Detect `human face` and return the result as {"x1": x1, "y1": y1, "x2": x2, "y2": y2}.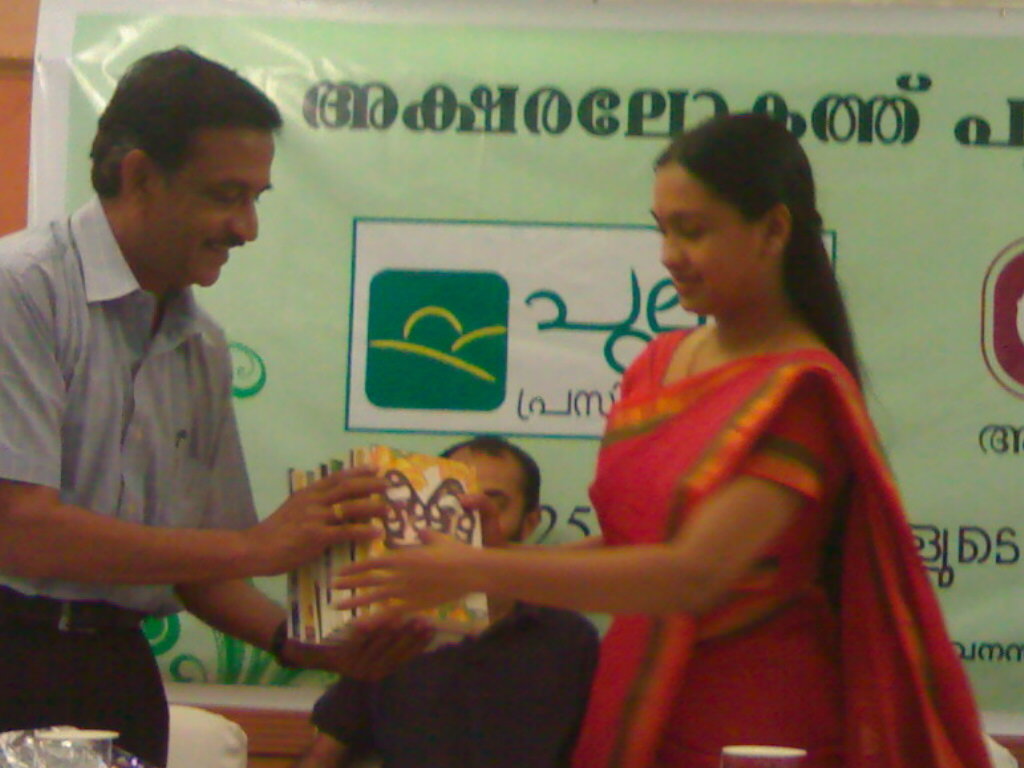
{"x1": 147, "y1": 121, "x2": 276, "y2": 285}.
